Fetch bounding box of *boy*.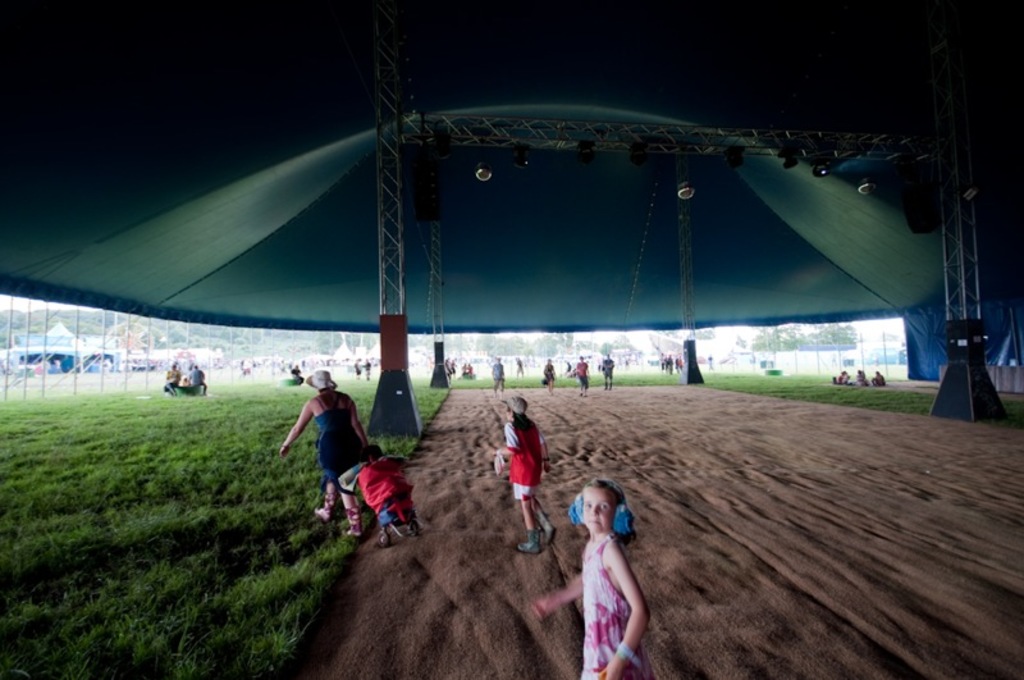
Bbox: (352, 441, 430, 547).
